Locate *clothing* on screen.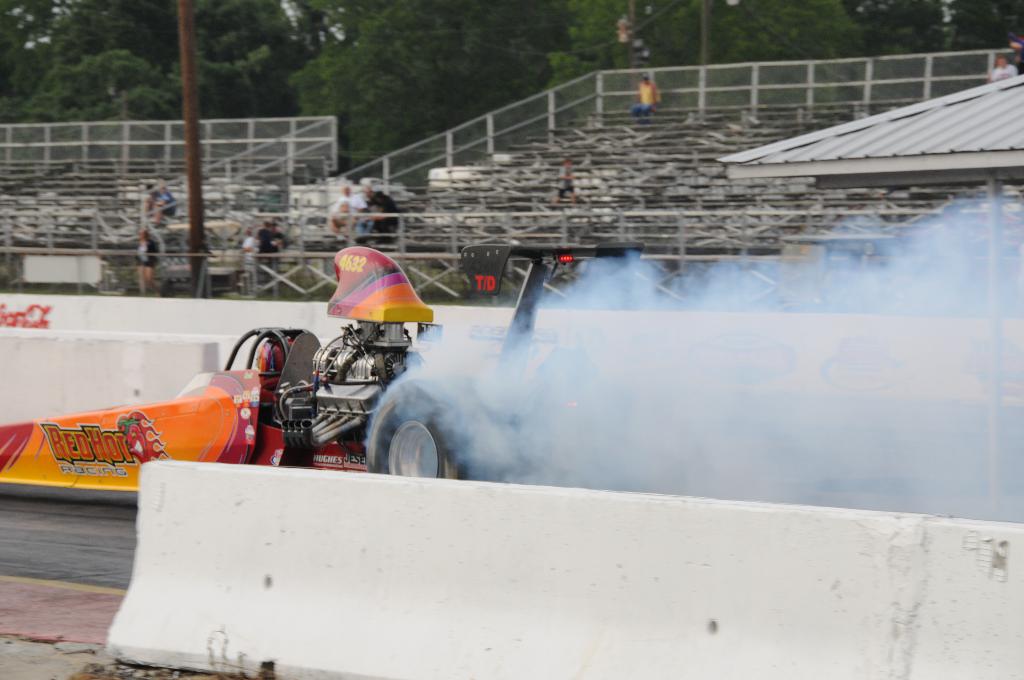
On screen at <box>244,234,259,259</box>.
